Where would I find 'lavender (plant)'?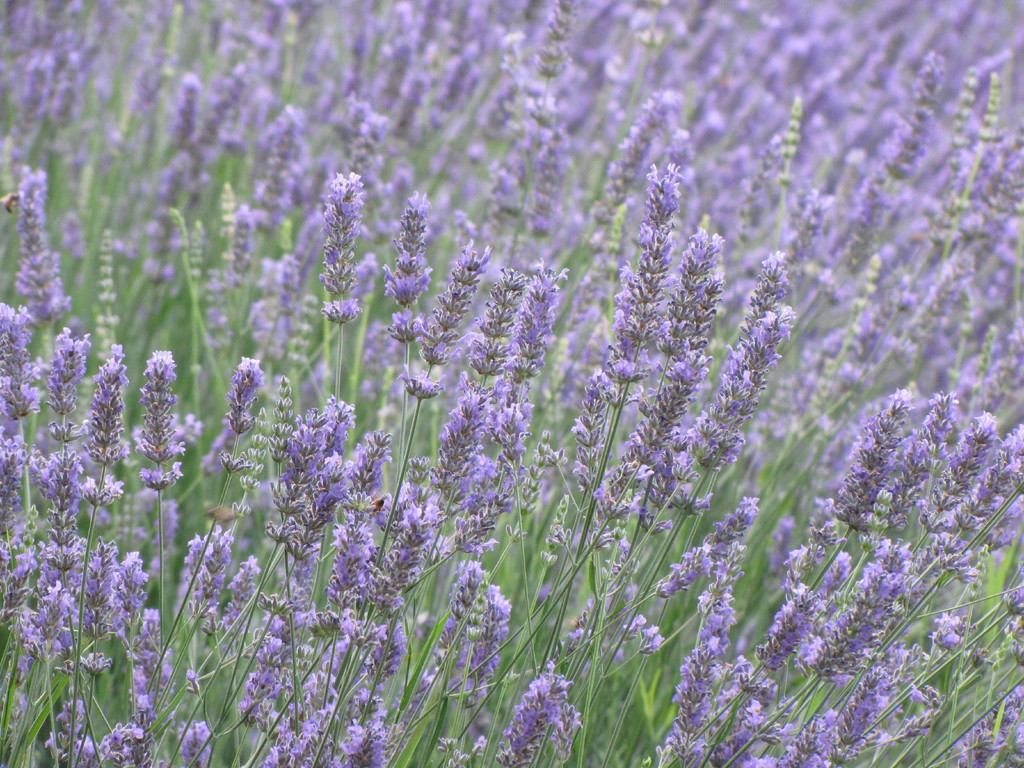
At bbox=[63, 537, 118, 767].
